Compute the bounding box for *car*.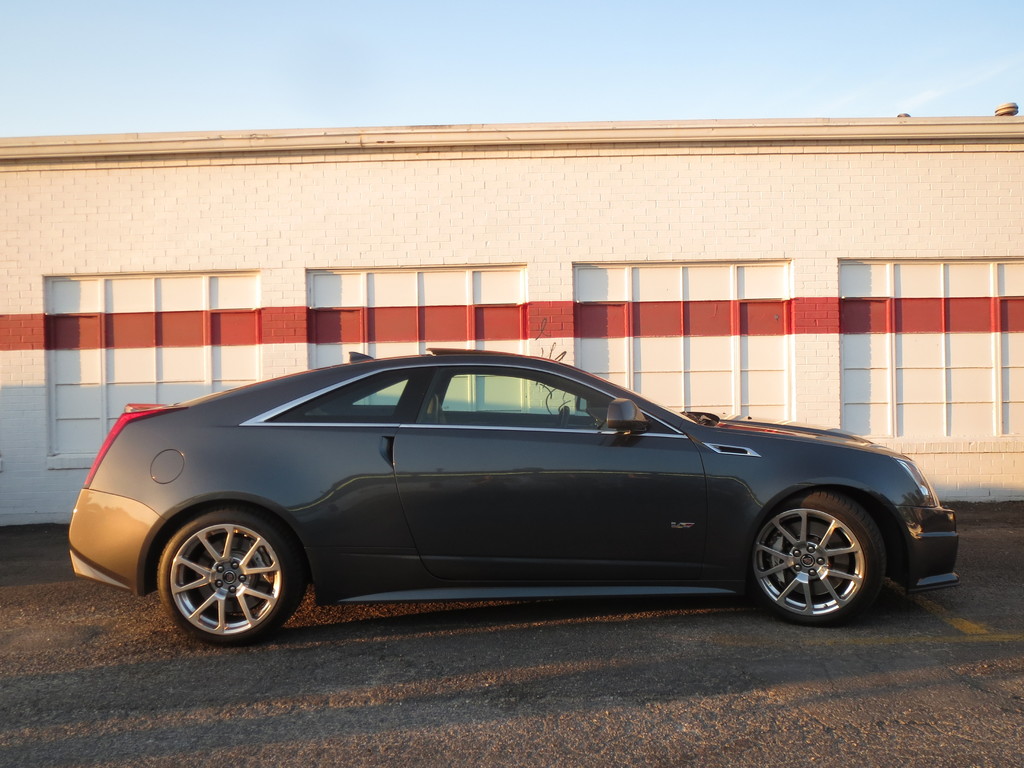
56,349,977,650.
